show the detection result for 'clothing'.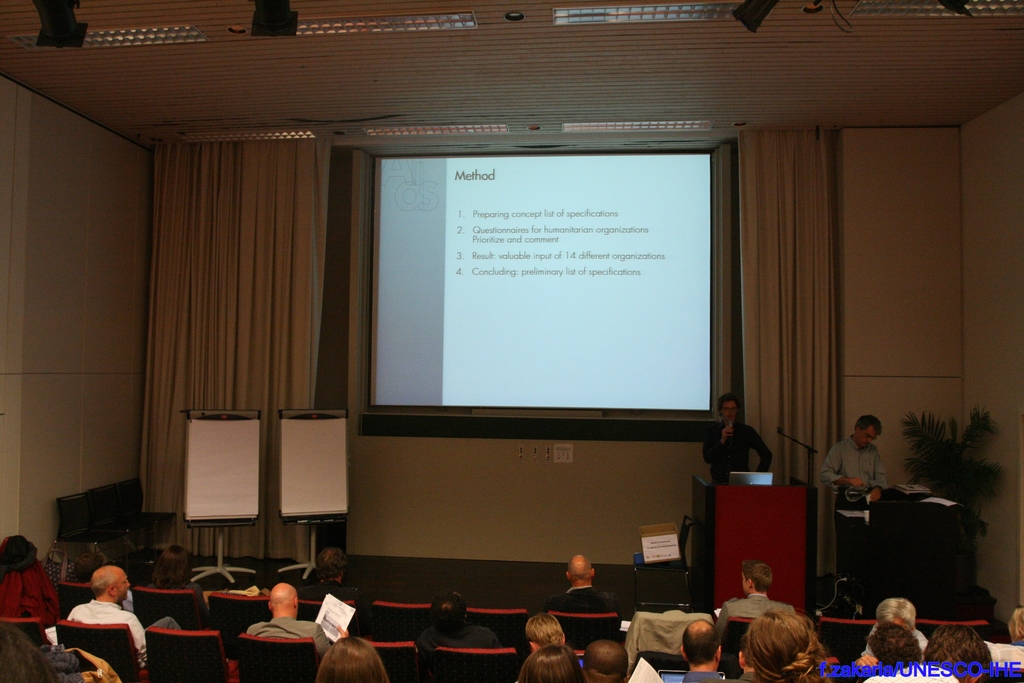
[left=732, top=670, right=756, bottom=682].
